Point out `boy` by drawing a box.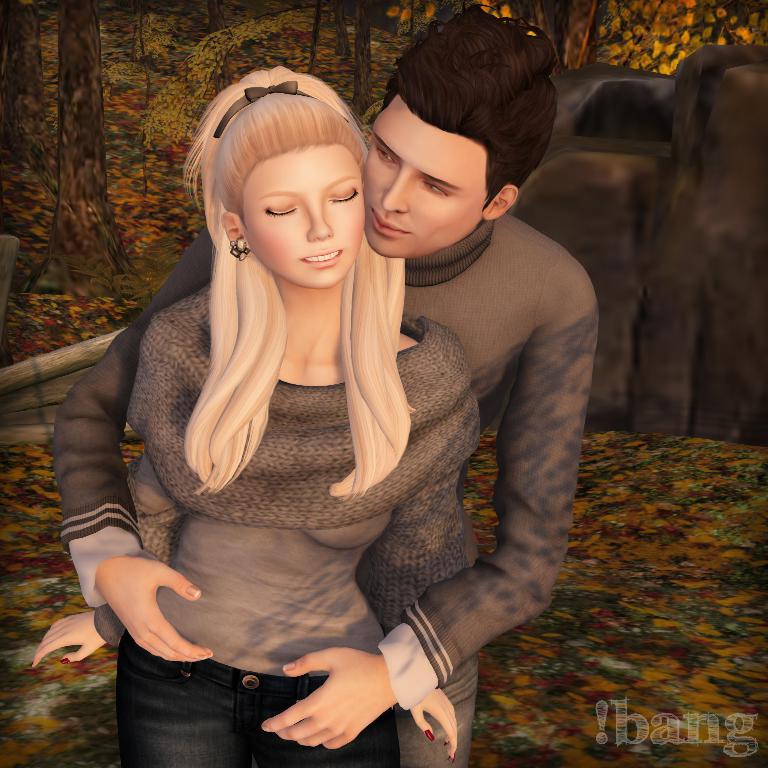
detection(52, 13, 595, 767).
